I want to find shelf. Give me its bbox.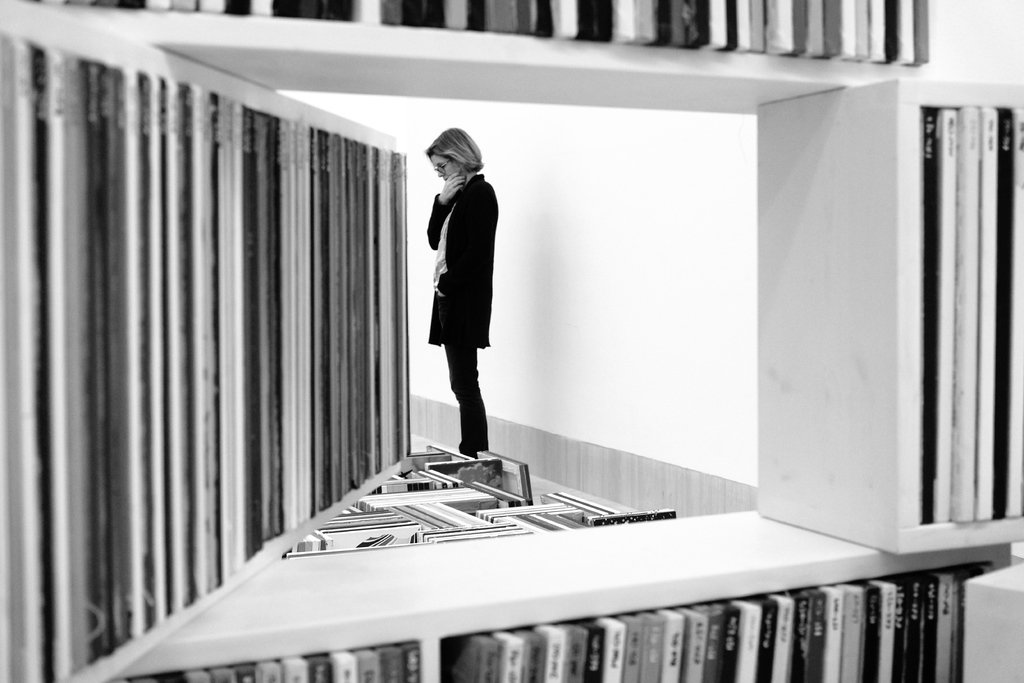
752/80/1023/558.
